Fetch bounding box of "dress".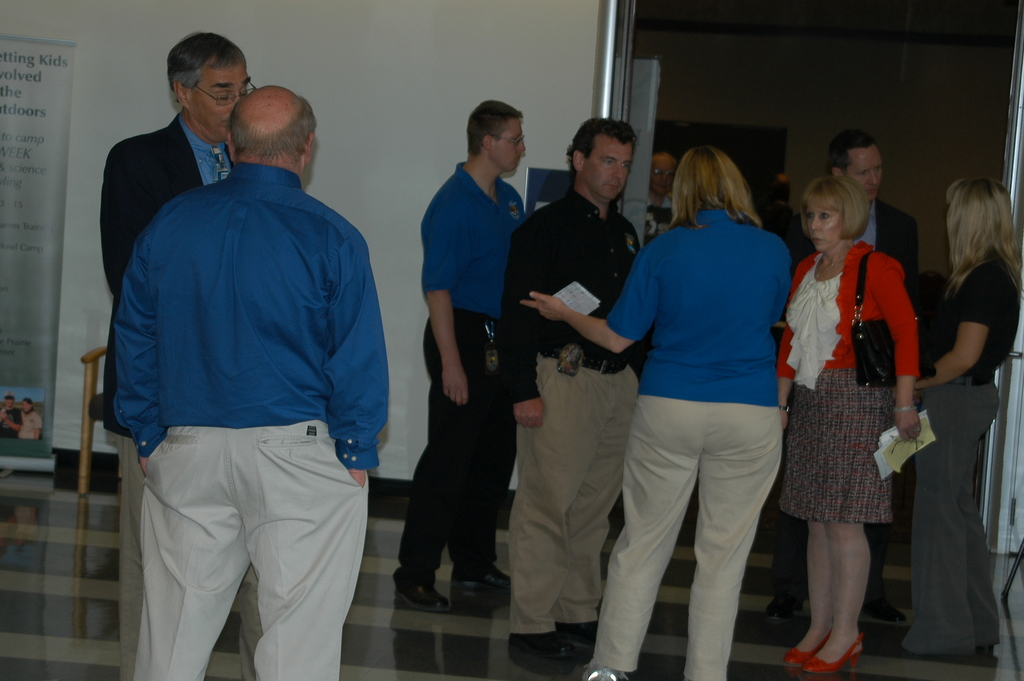
Bbox: select_region(769, 241, 925, 537).
